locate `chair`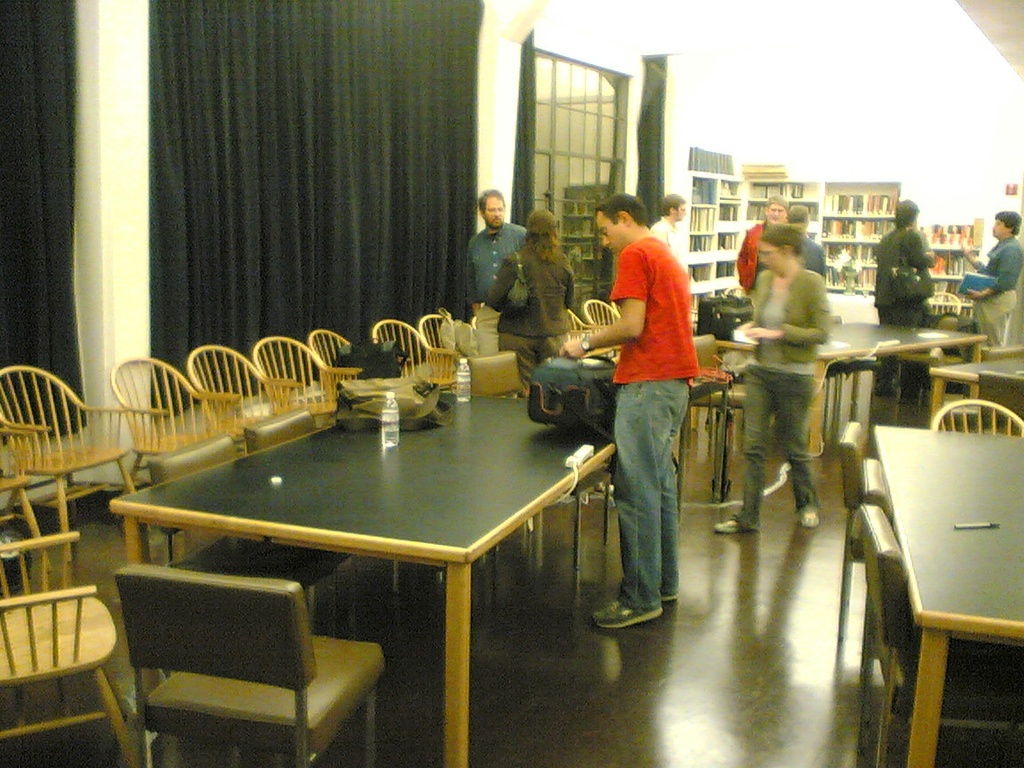
select_region(185, 340, 305, 438)
